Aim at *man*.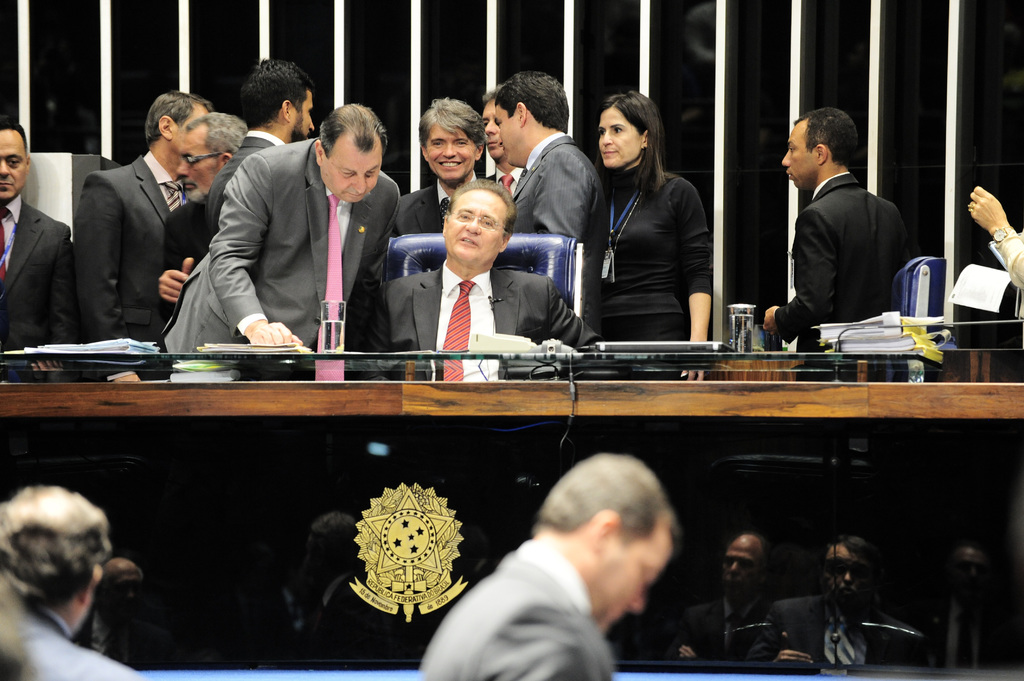
Aimed at 161,97,403,355.
